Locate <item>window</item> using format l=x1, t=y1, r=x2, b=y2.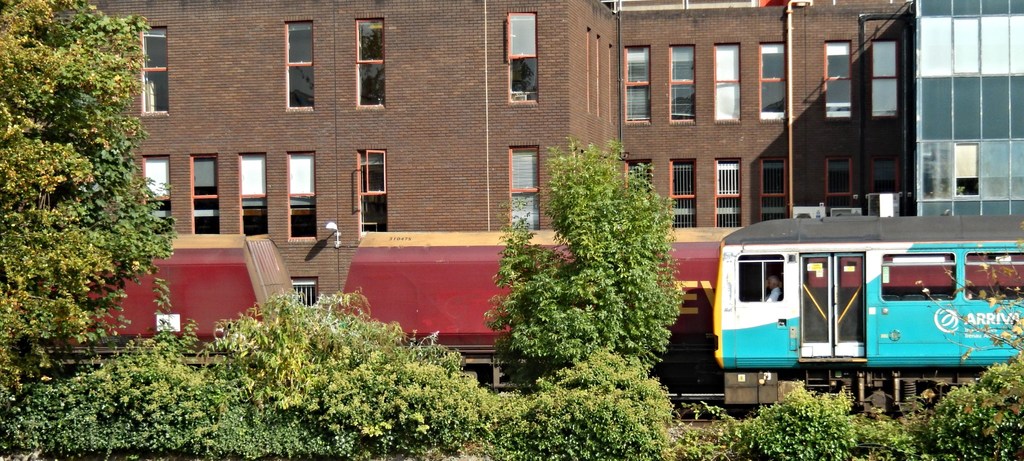
l=716, t=159, r=741, b=226.
